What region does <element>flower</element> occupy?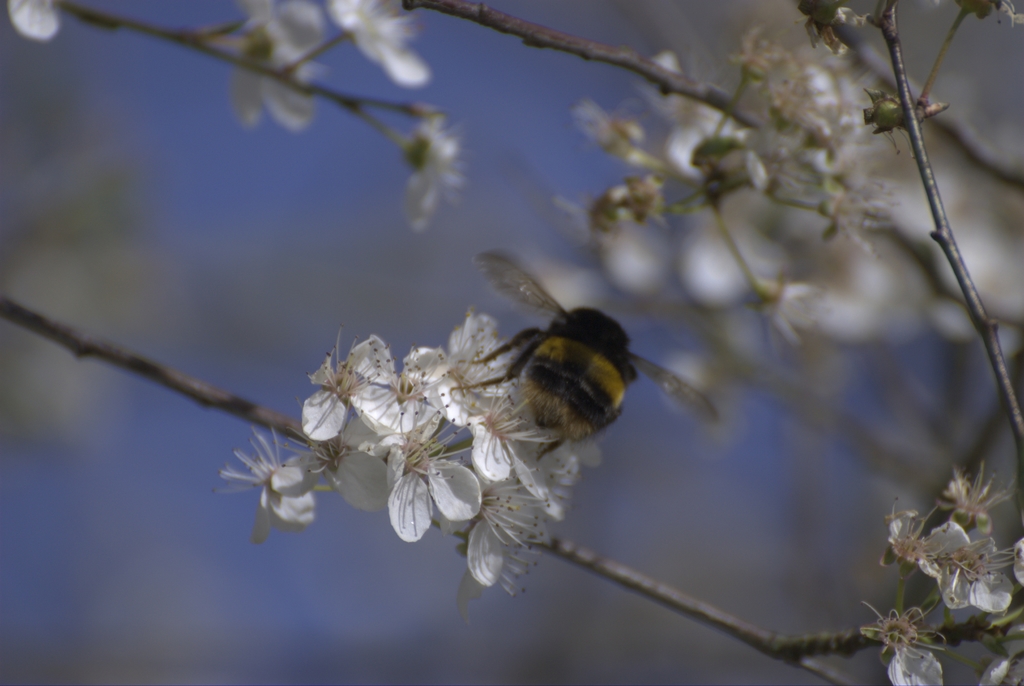
{"x1": 216, "y1": 444, "x2": 348, "y2": 555}.
